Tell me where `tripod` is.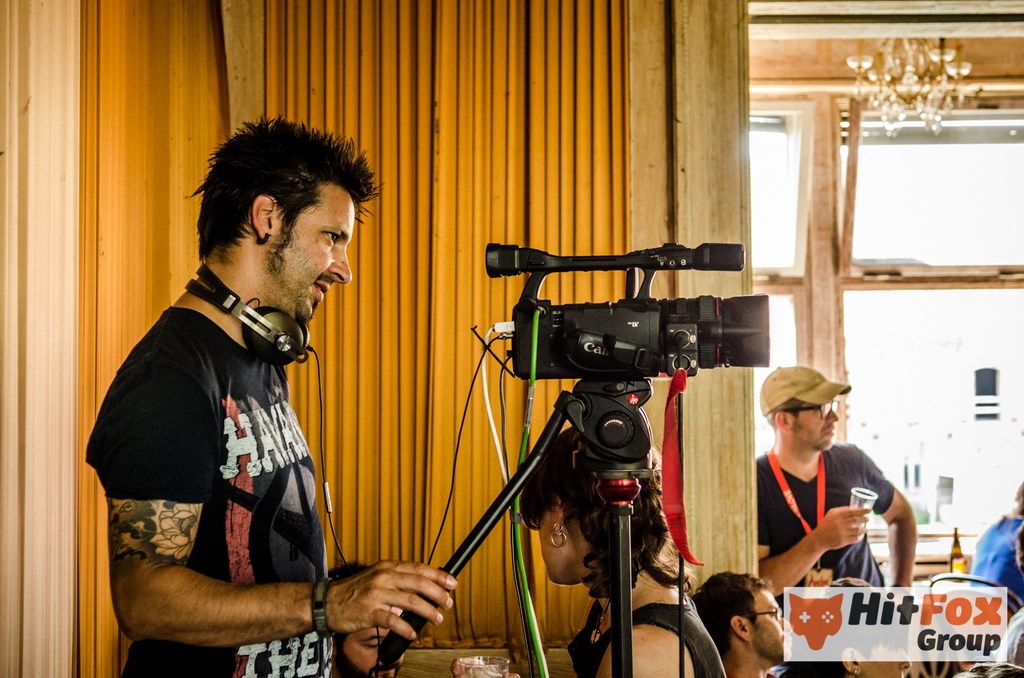
`tripod` is at bbox=[376, 372, 635, 677].
